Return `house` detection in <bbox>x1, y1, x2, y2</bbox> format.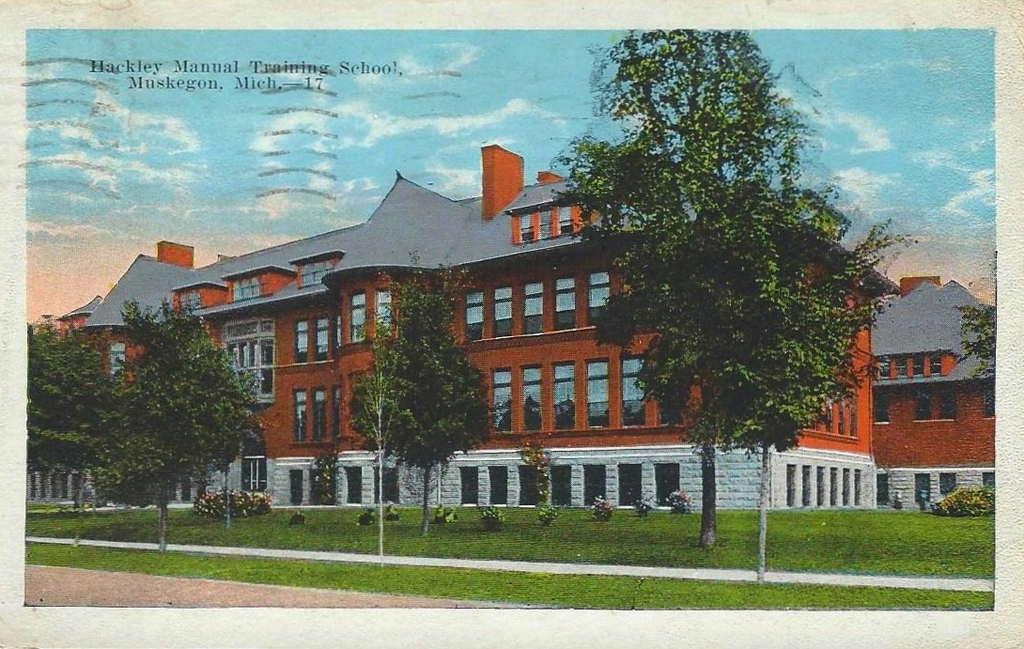
<bbox>55, 145, 879, 516</bbox>.
